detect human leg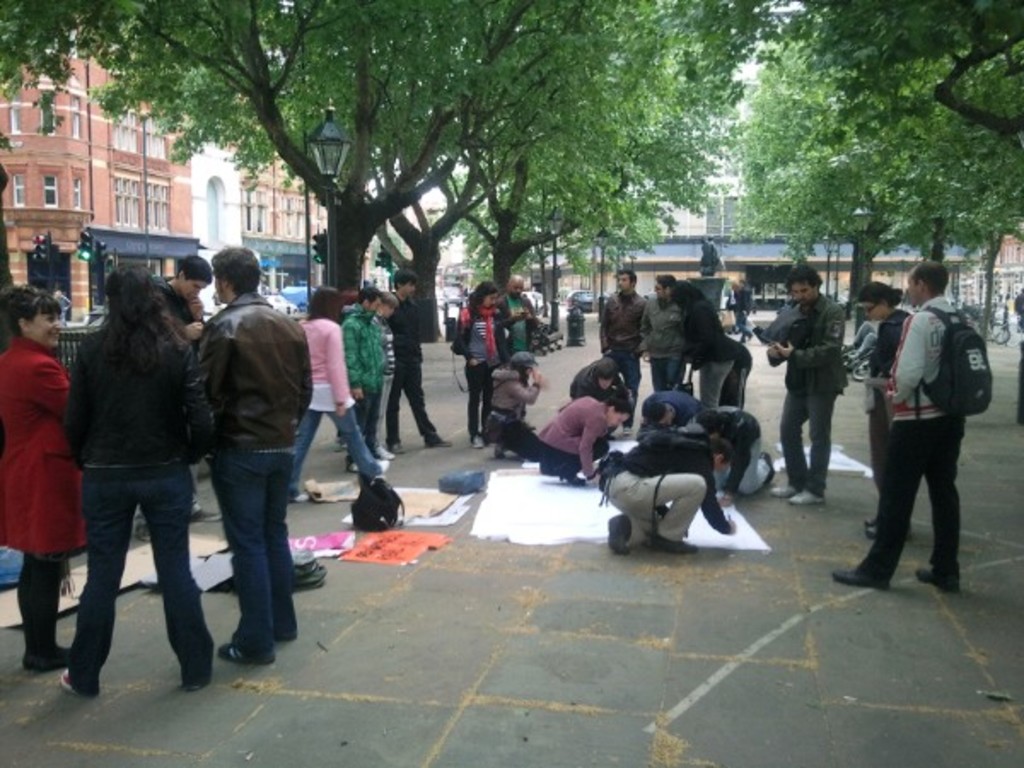
(x1=920, y1=427, x2=964, y2=589)
